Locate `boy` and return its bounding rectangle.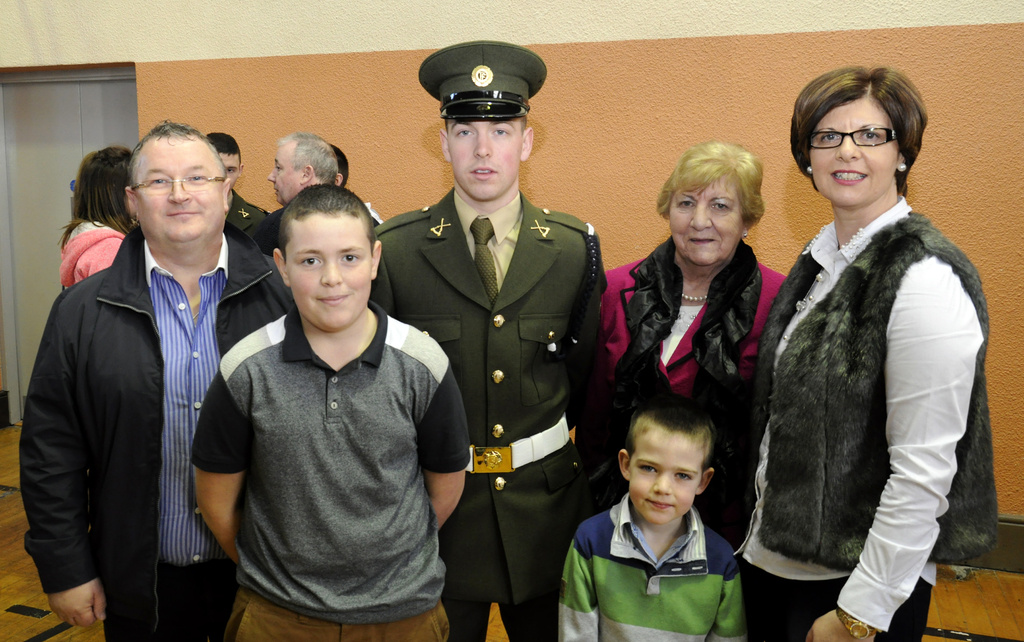
l=551, t=375, r=760, b=638.
